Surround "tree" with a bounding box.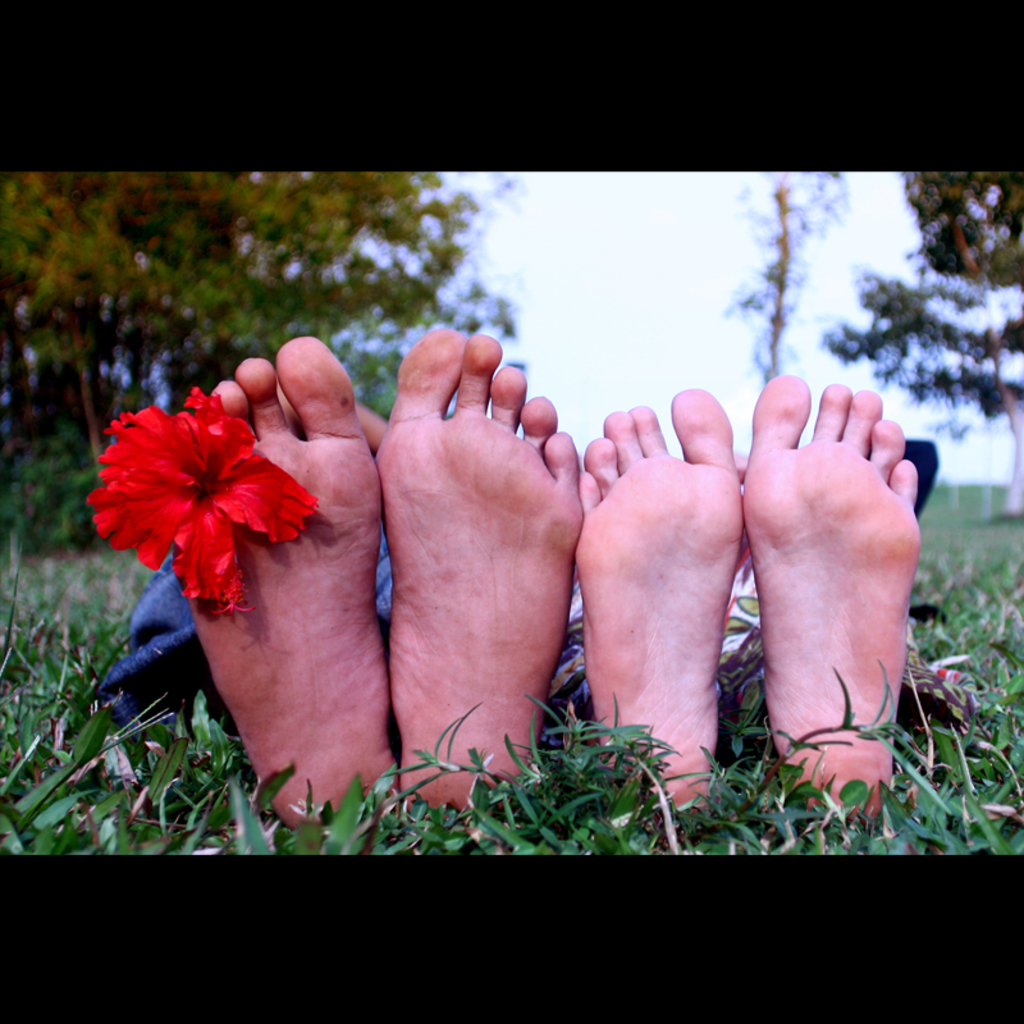
locate(3, 160, 513, 554).
